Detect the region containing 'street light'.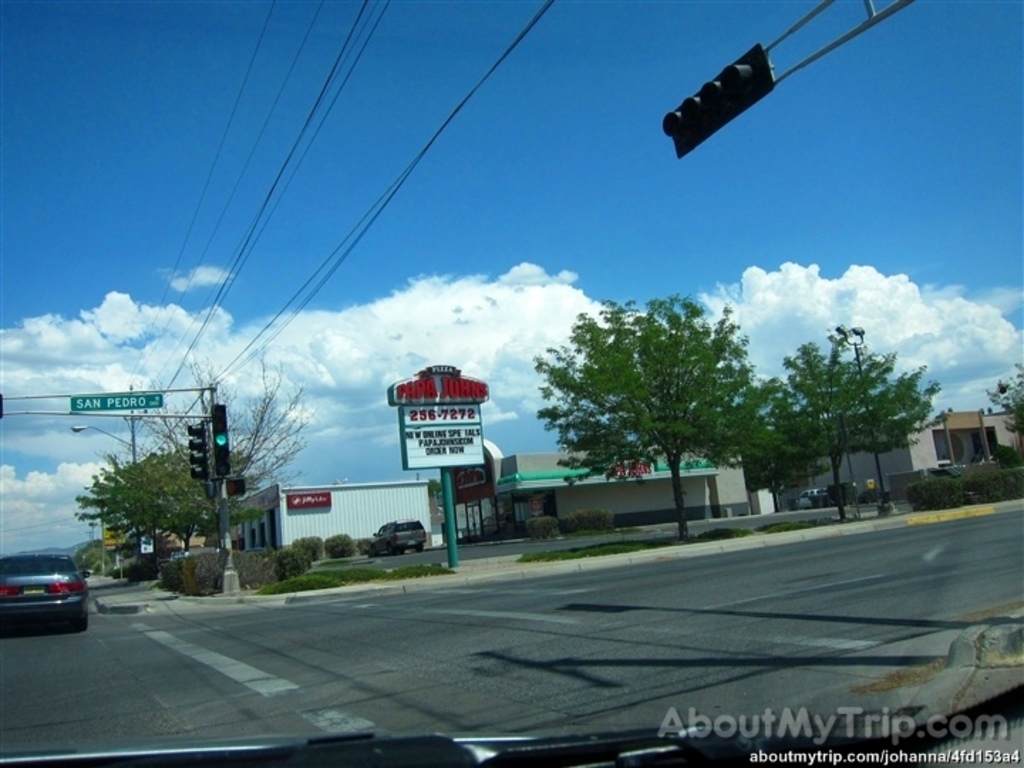
Rect(838, 321, 889, 509).
